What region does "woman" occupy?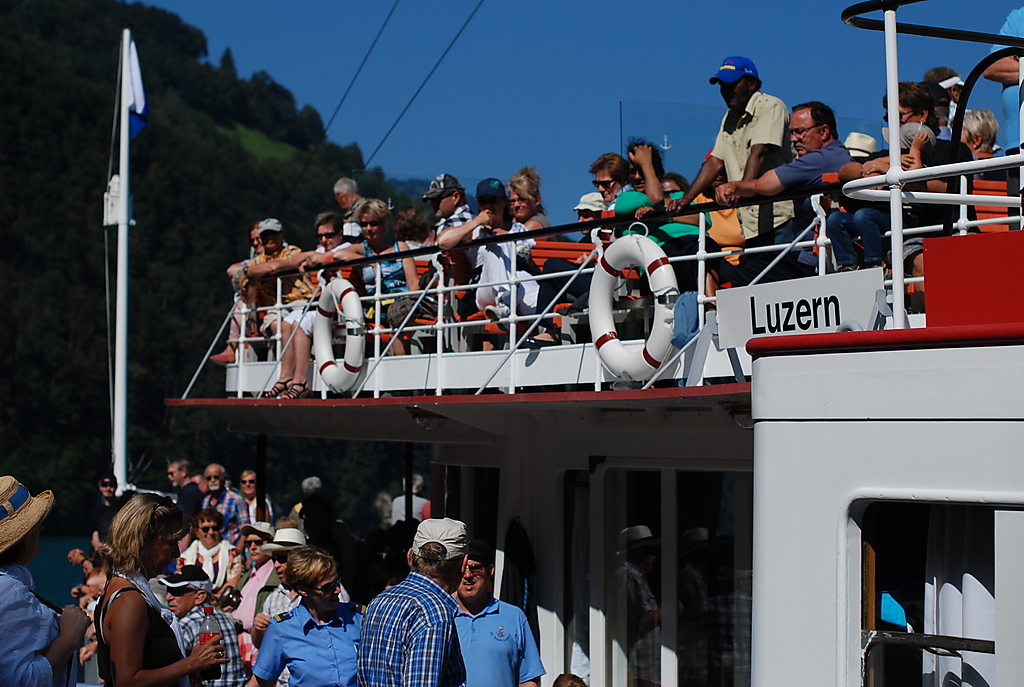
region(848, 82, 985, 317).
